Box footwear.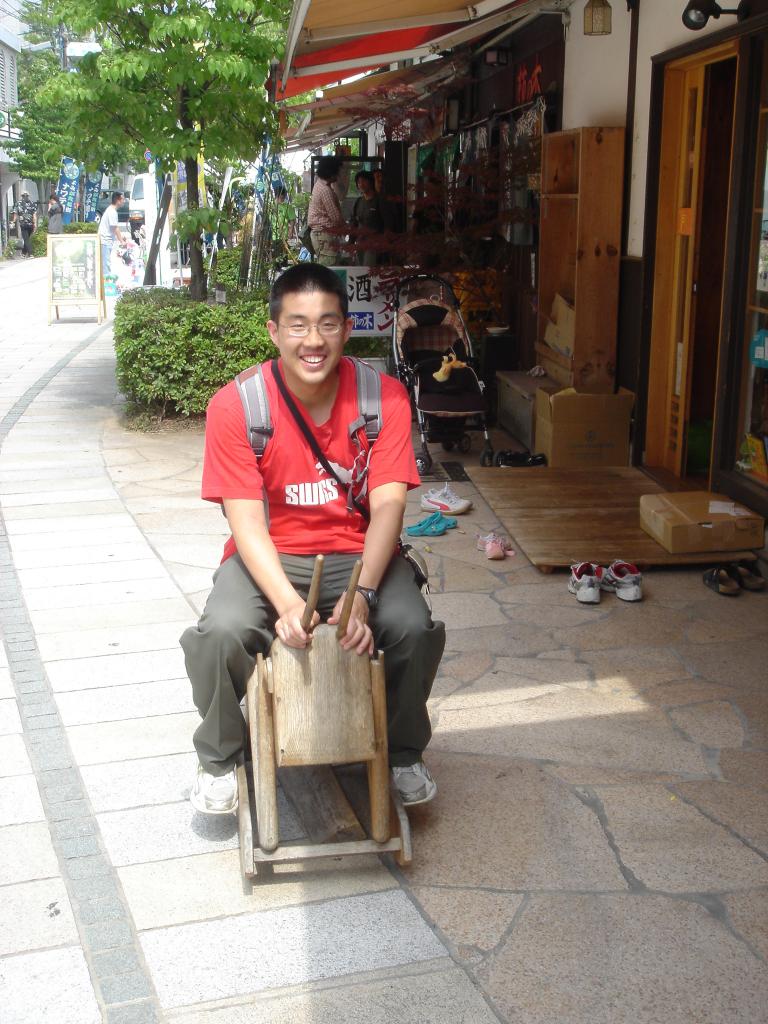
bbox=[388, 758, 434, 808].
